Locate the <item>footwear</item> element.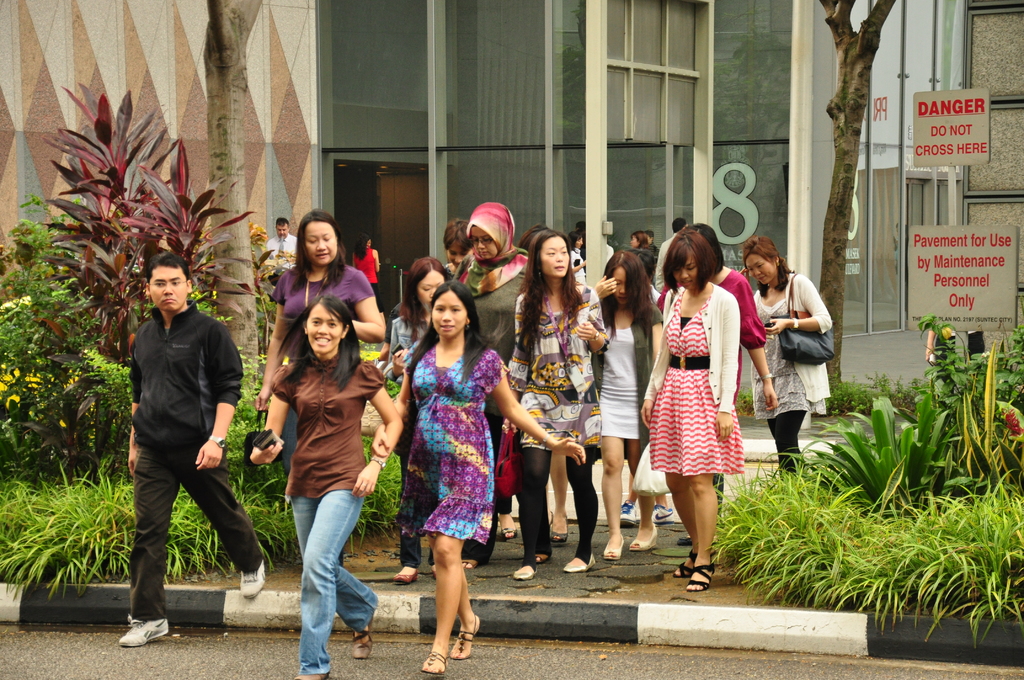
Element bbox: <region>671, 547, 696, 575</region>.
